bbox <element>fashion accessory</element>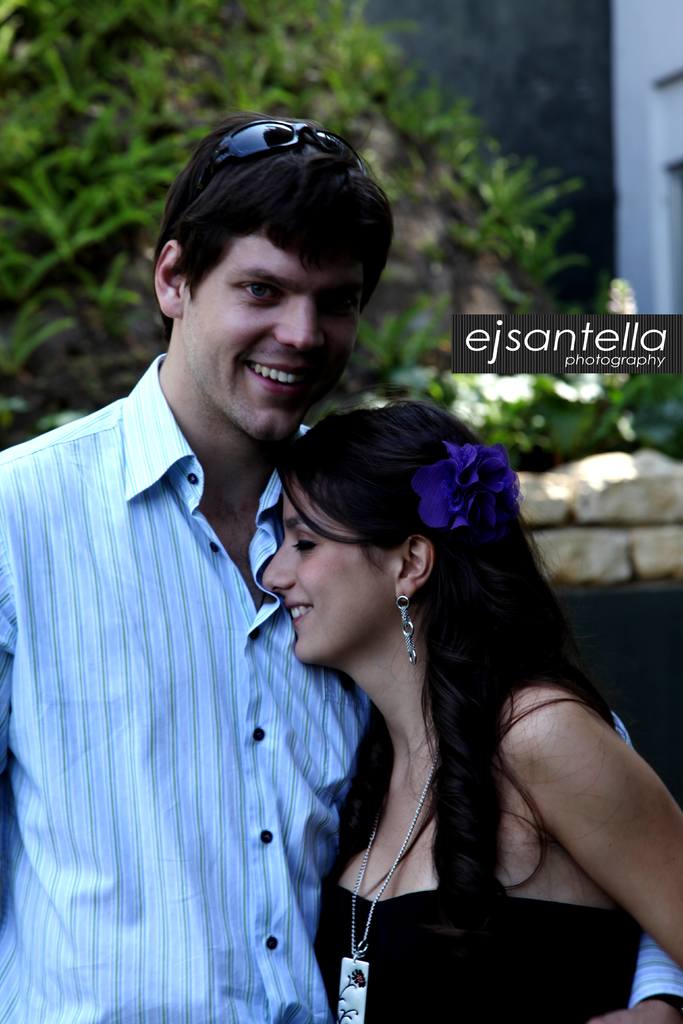
x1=325 y1=767 x2=443 y2=1023
